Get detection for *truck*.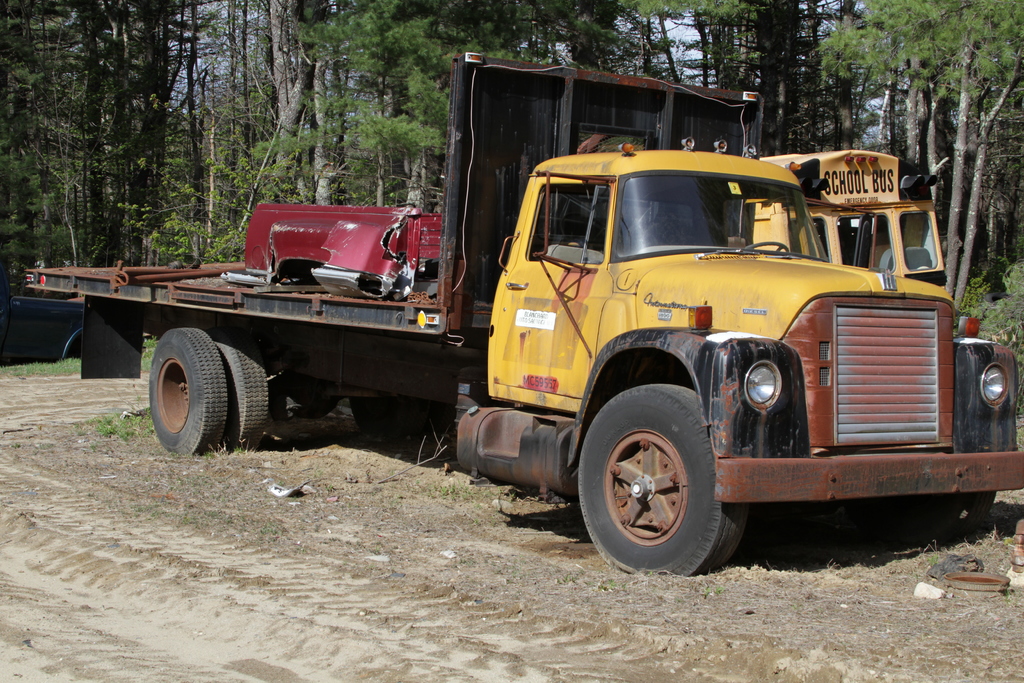
Detection: locate(153, 125, 964, 578).
